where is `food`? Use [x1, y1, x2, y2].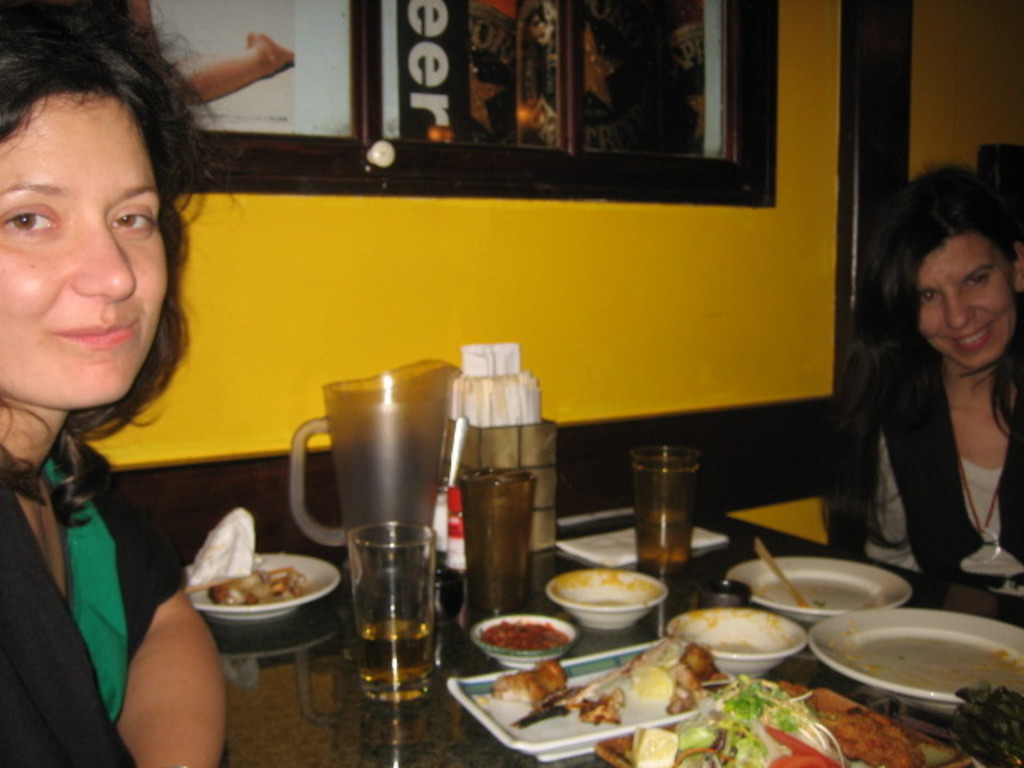
[493, 654, 565, 706].
